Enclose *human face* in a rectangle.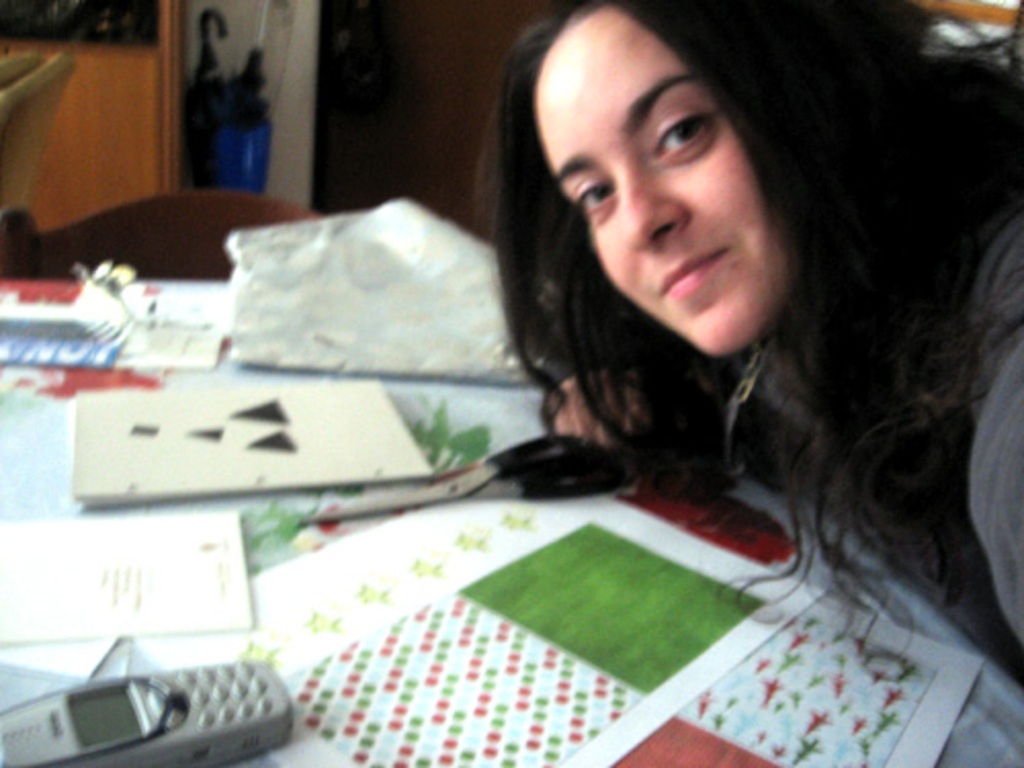
537, 6, 793, 356.
